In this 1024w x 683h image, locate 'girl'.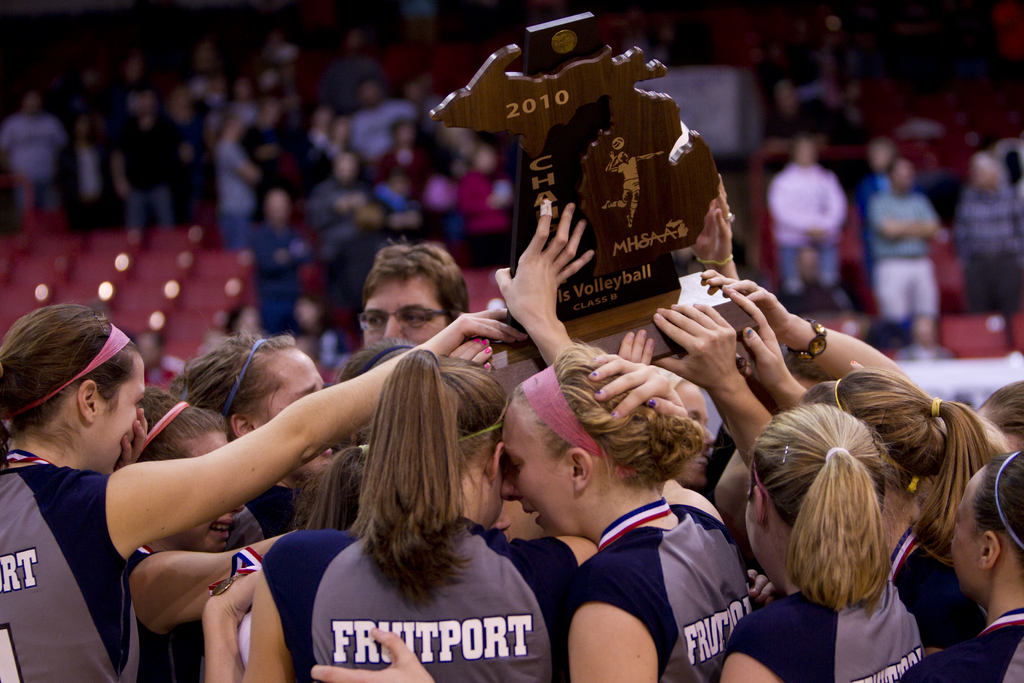
Bounding box: l=945, t=450, r=1023, b=679.
